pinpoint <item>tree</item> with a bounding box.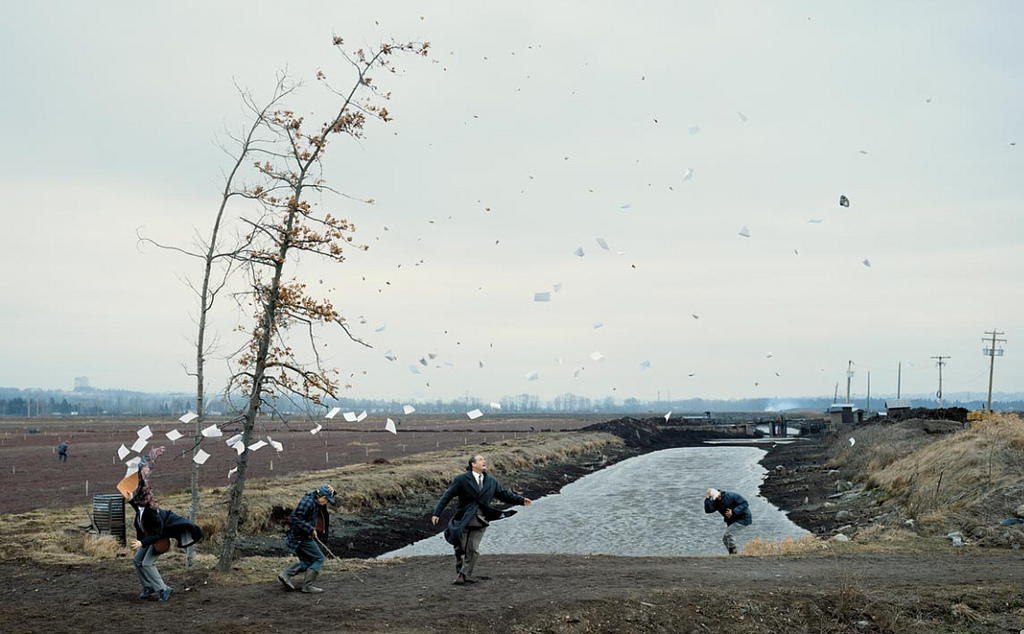
220, 27, 423, 575.
